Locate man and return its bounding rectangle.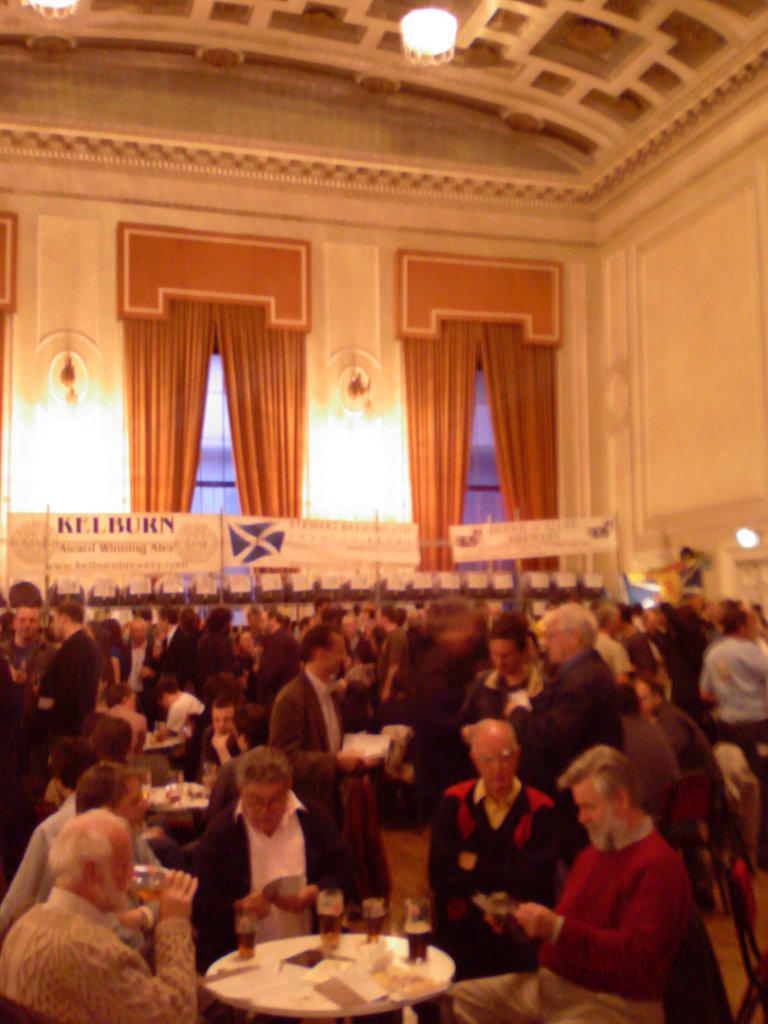
(438,721,578,977).
